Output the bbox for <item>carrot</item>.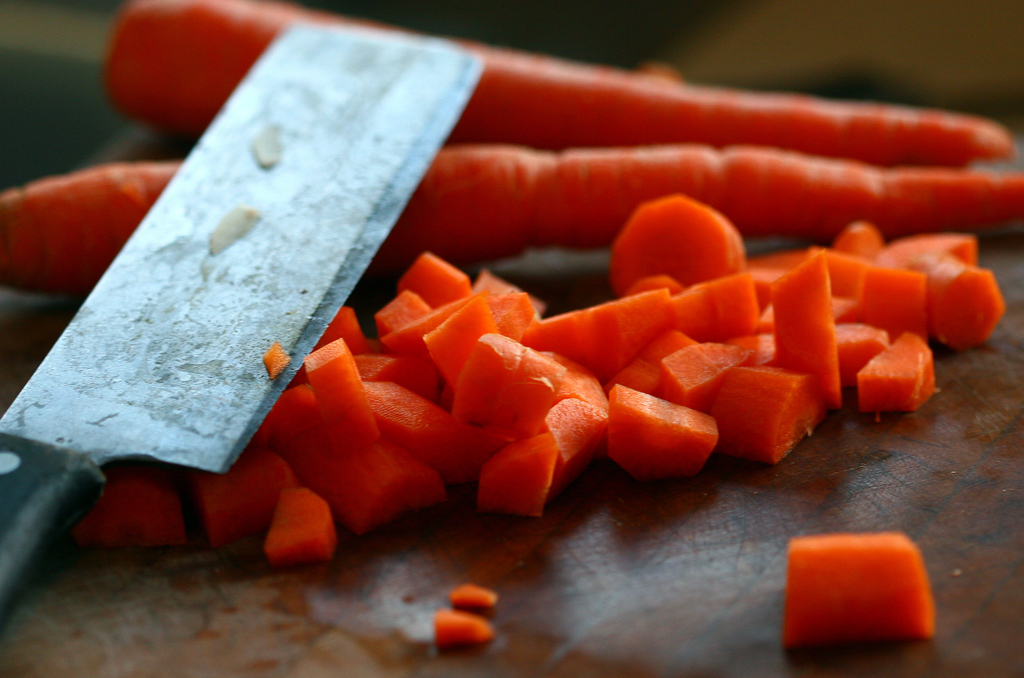
<box>99,0,1012,146</box>.
